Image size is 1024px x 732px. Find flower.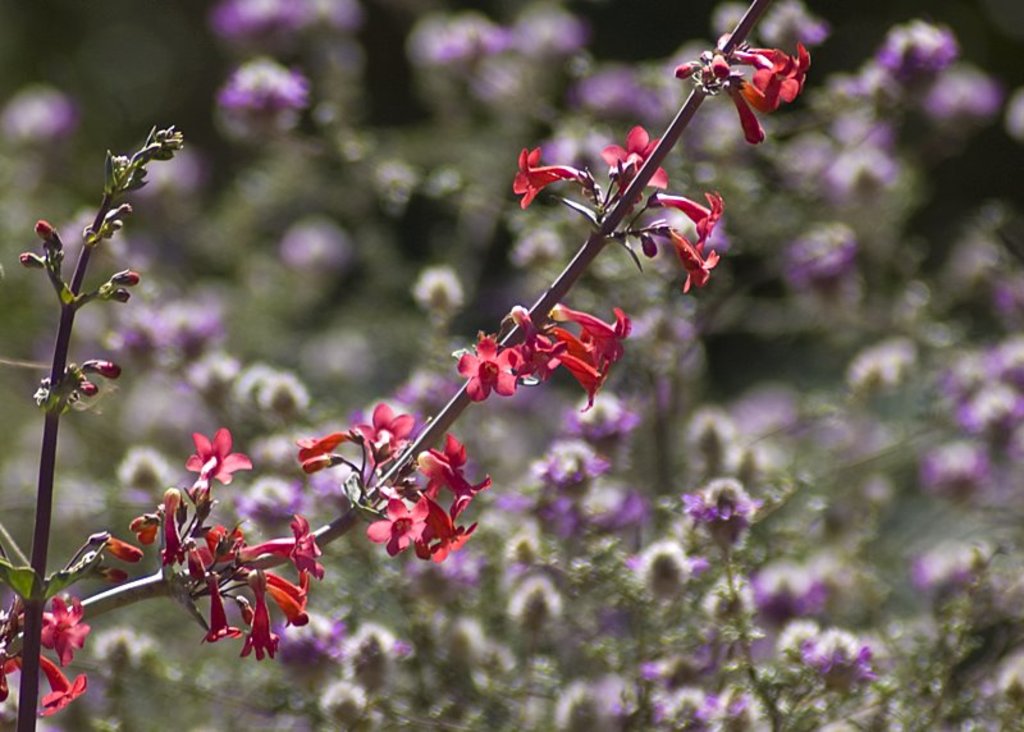
[left=357, top=489, right=451, bottom=577].
